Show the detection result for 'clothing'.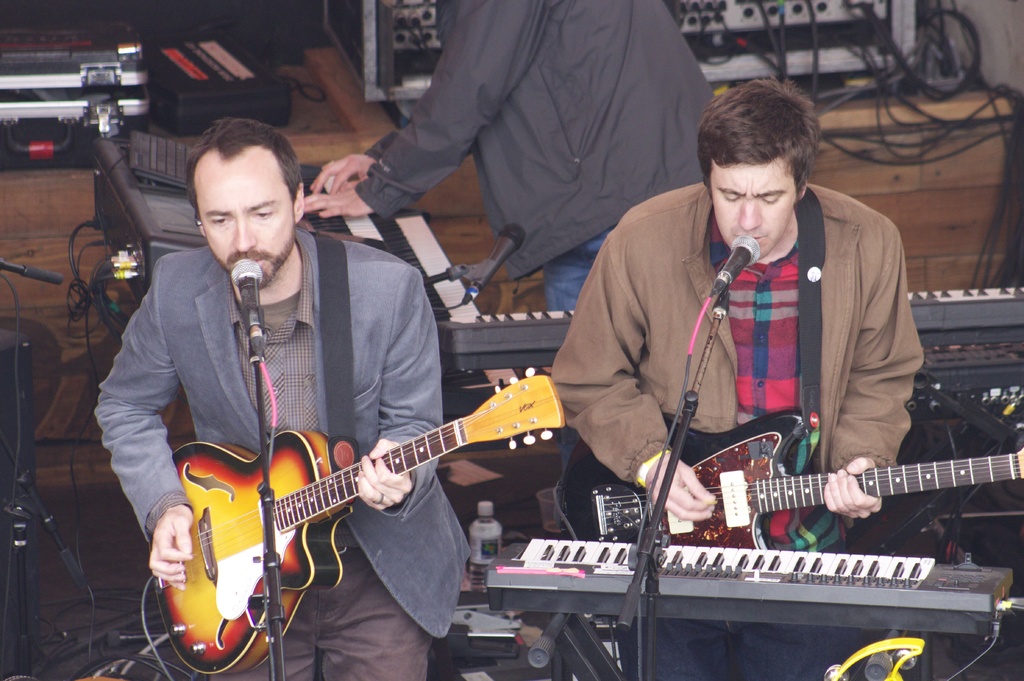
577:141:947:627.
